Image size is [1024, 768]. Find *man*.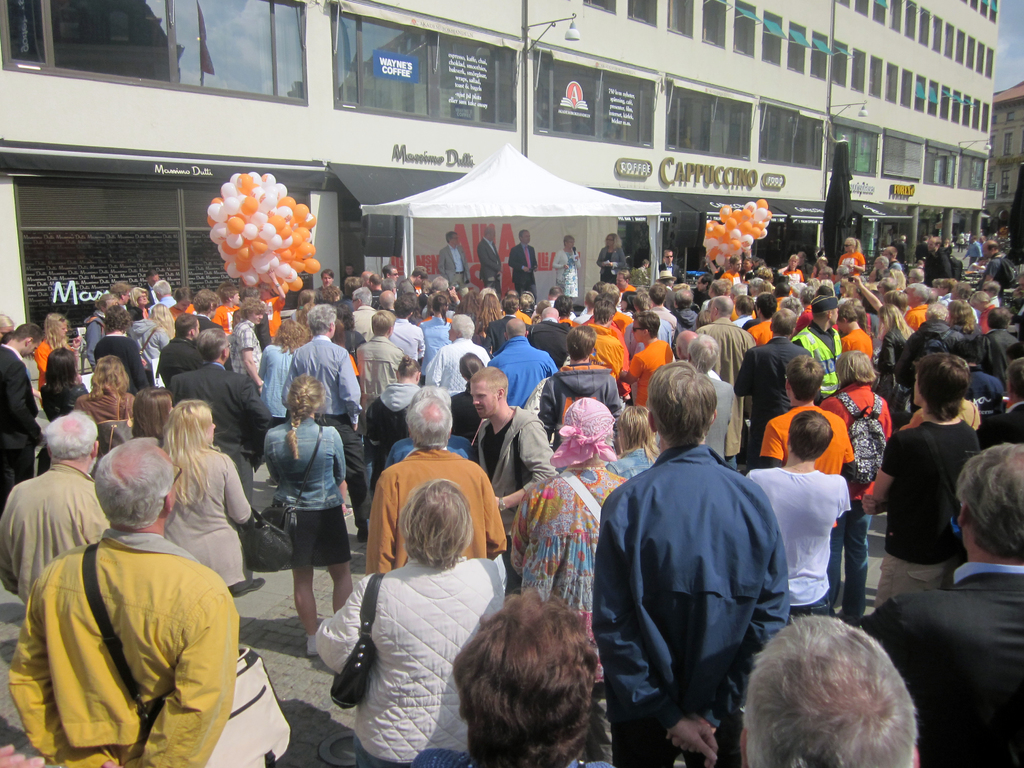
859,440,1023,767.
